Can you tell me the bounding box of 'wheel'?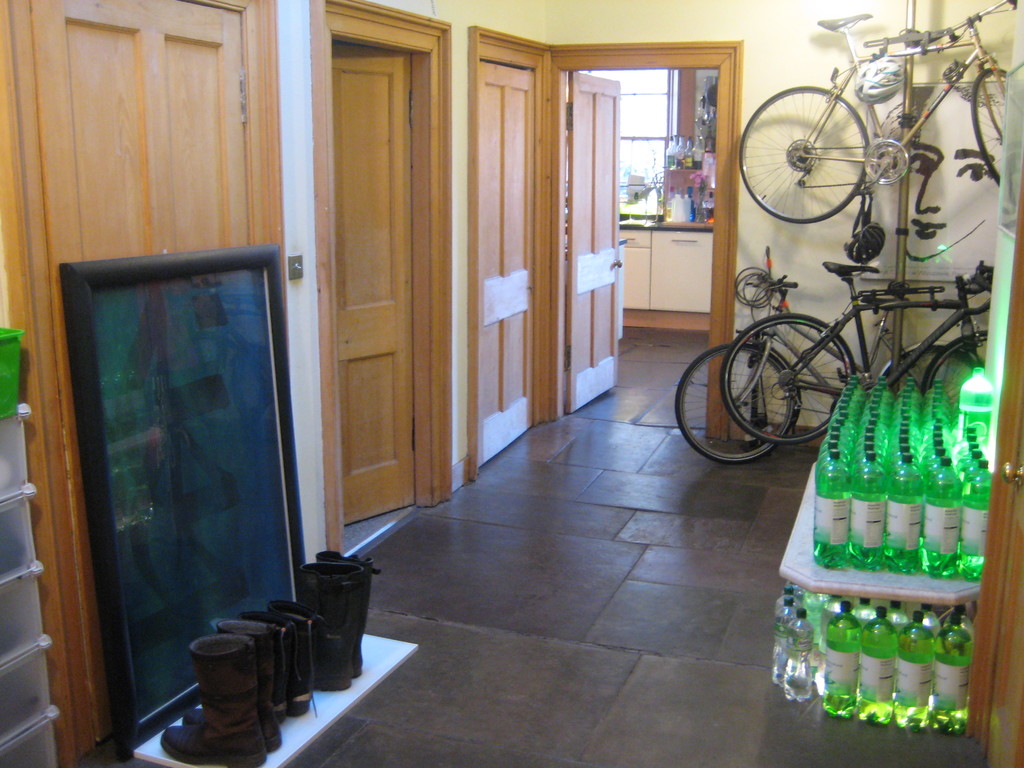
Rect(971, 67, 1011, 186).
